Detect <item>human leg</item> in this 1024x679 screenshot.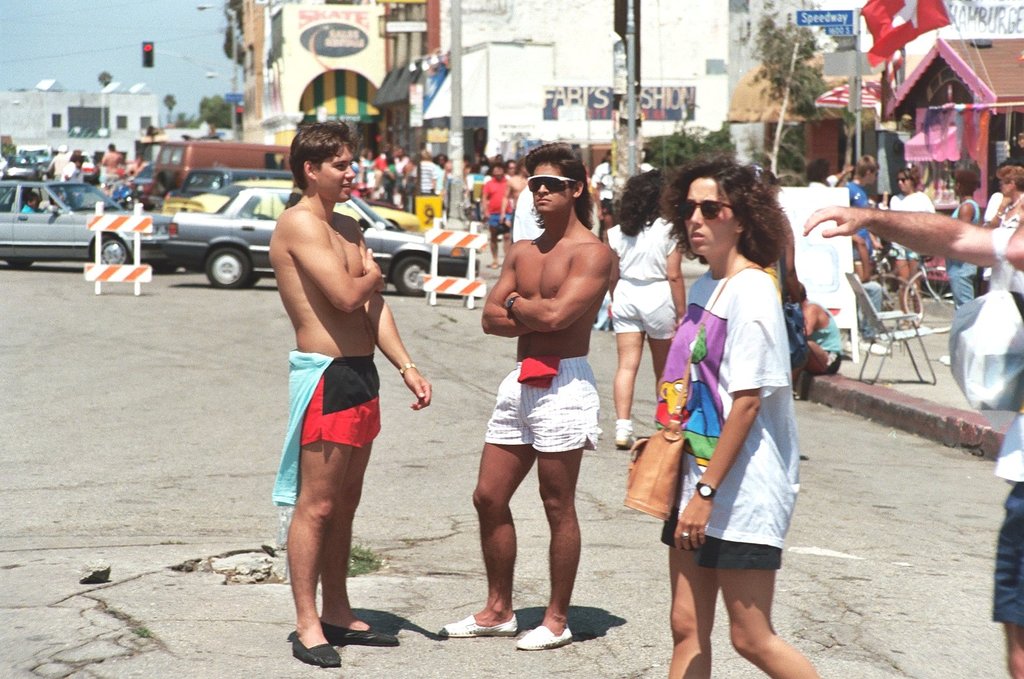
Detection: box(707, 555, 822, 678).
